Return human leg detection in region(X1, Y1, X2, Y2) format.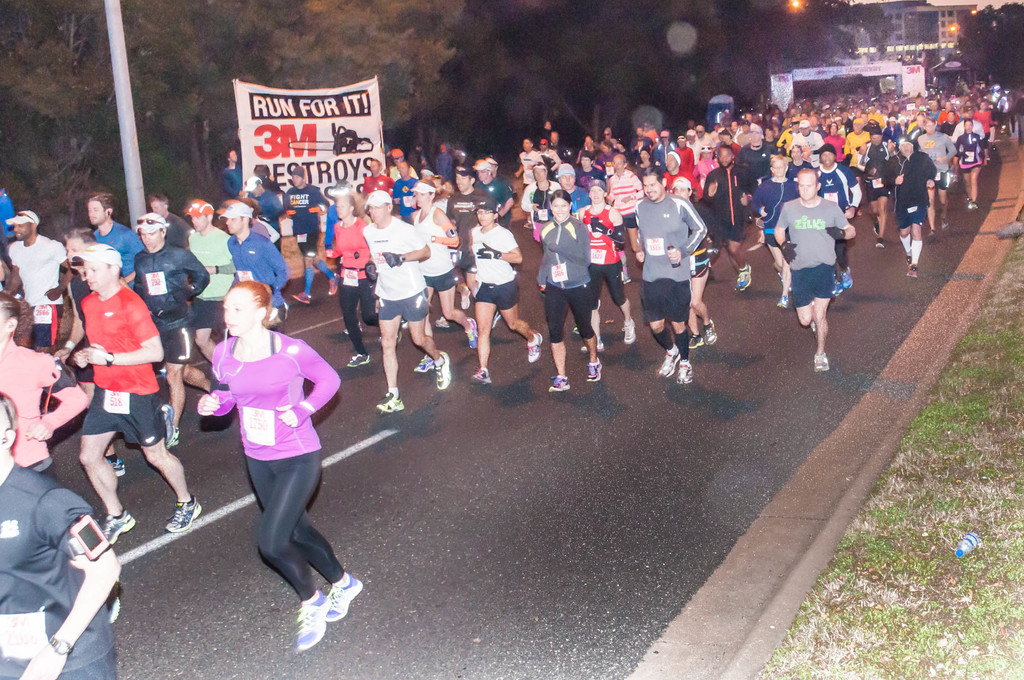
region(196, 327, 211, 359).
